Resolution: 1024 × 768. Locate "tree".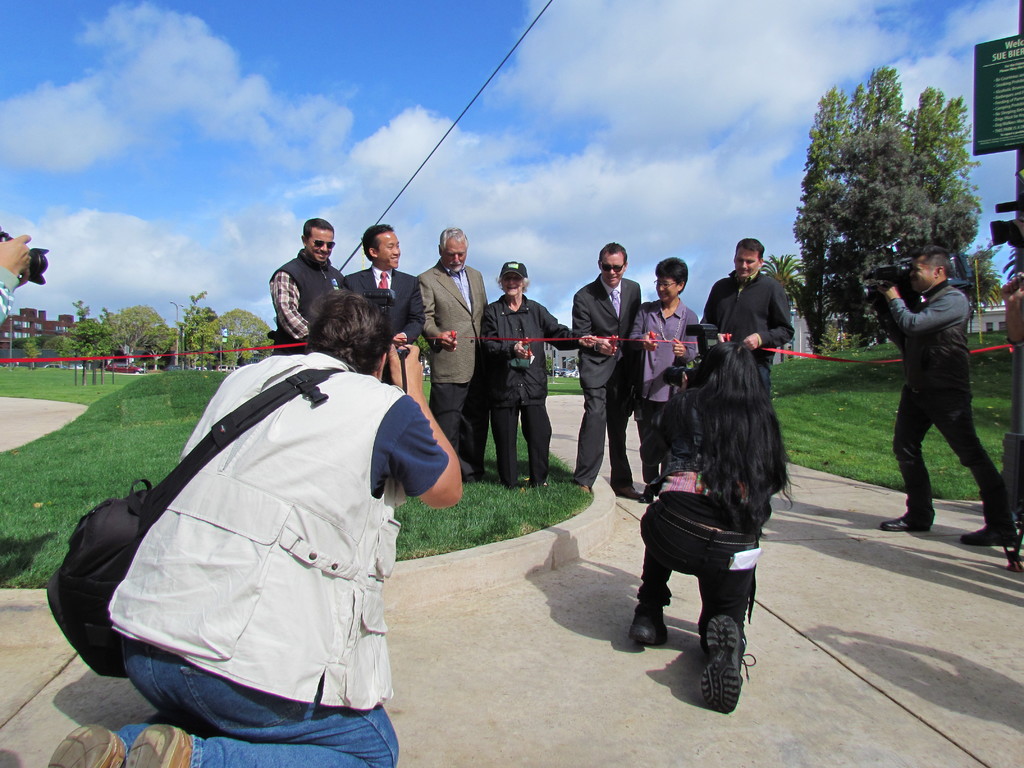
BBox(23, 328, 52, 379).
